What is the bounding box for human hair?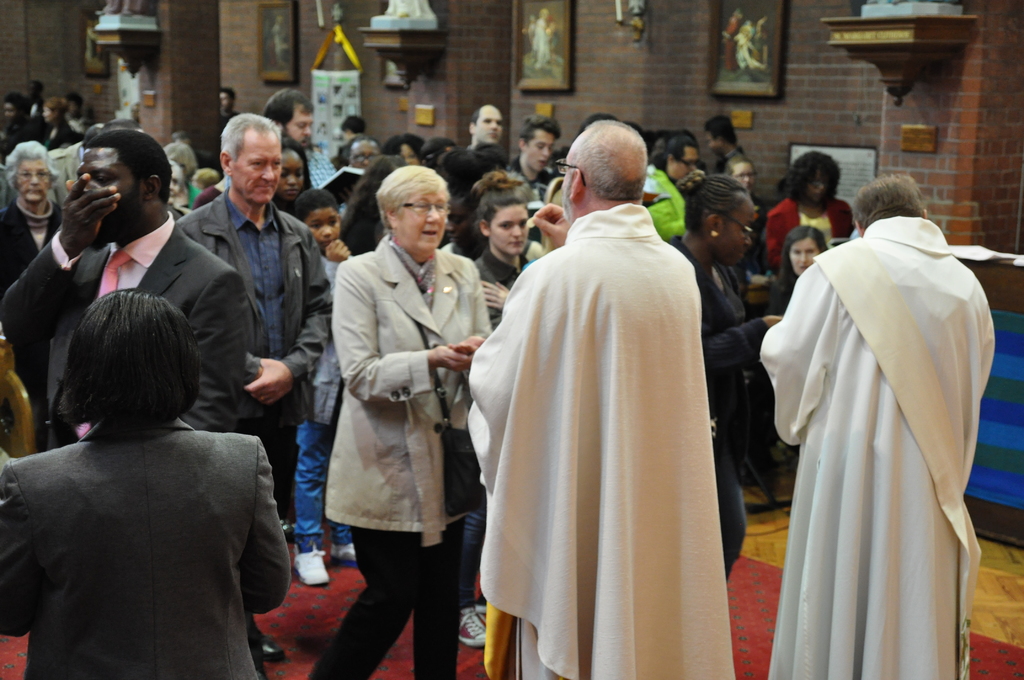
28:81:42:95.
